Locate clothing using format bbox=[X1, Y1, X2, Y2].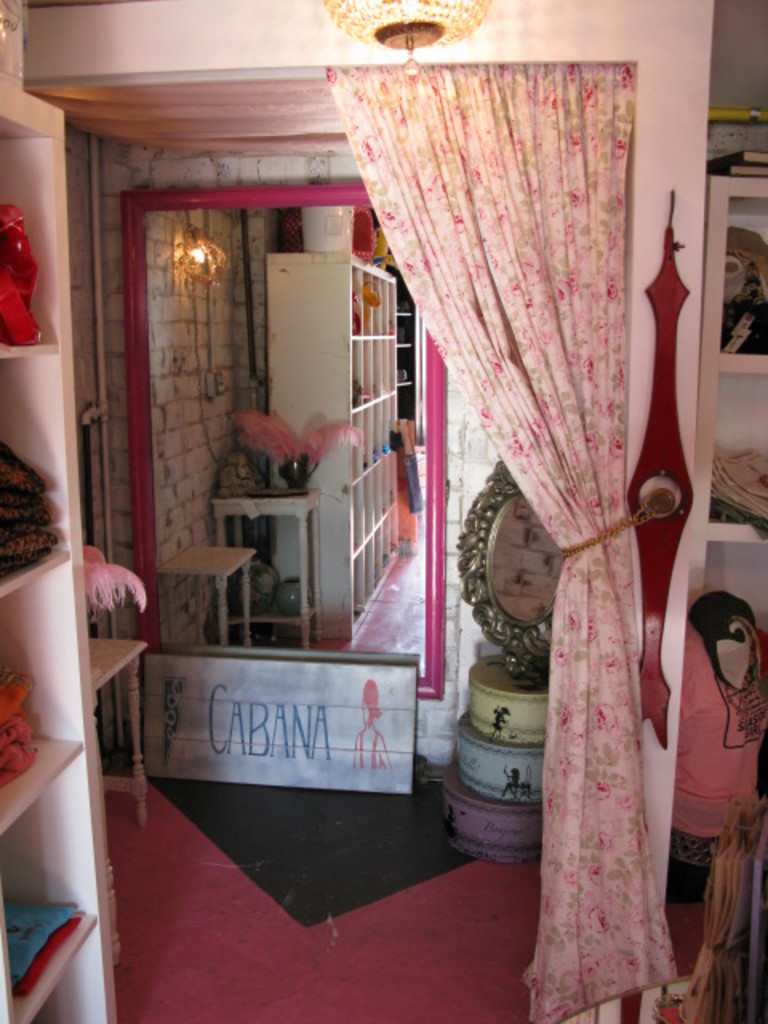
bbox=[330, 51, 678, 1022].
